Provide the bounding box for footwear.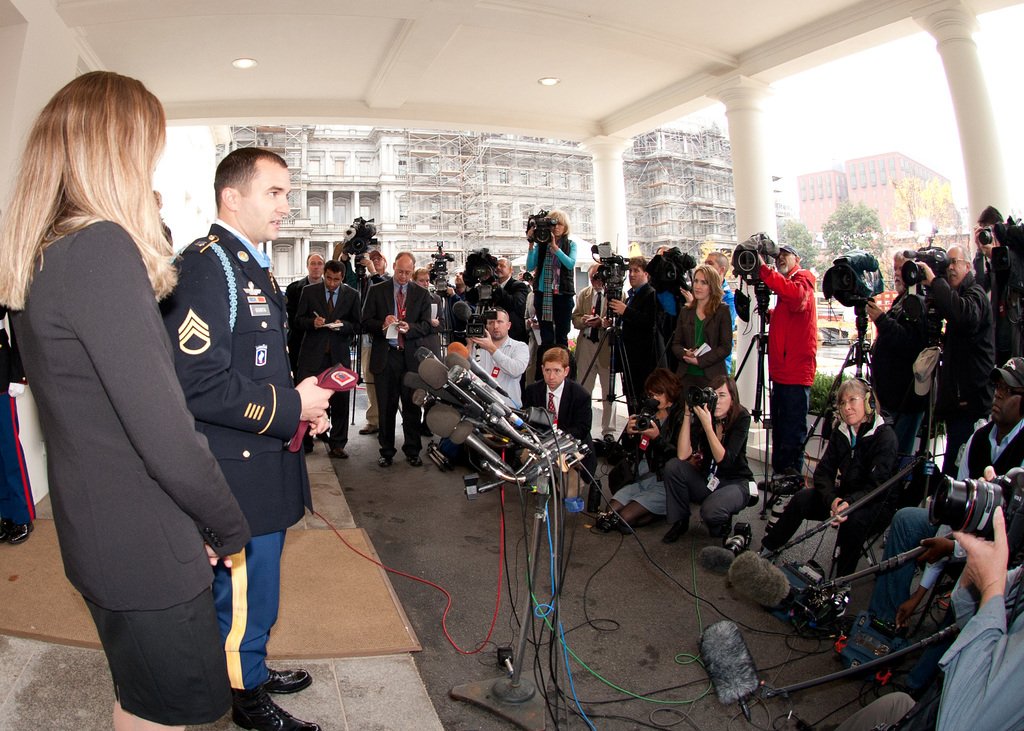
[left=331, top=448, right=349, bottom=460].
